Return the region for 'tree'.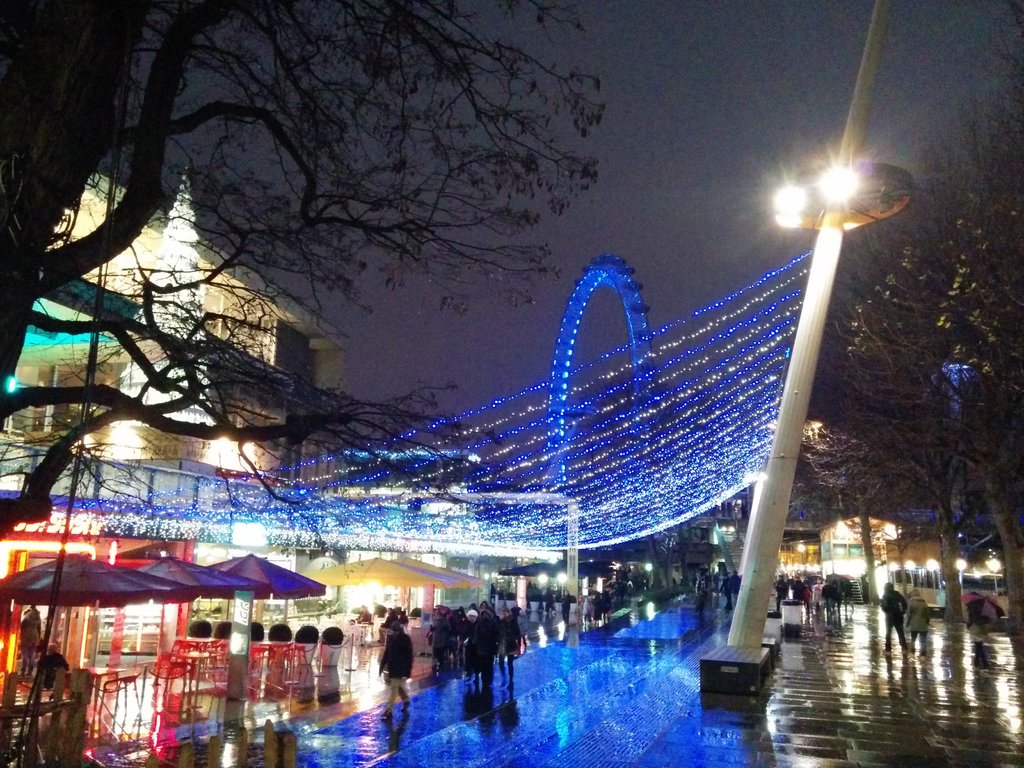
[0,0,613,575].
